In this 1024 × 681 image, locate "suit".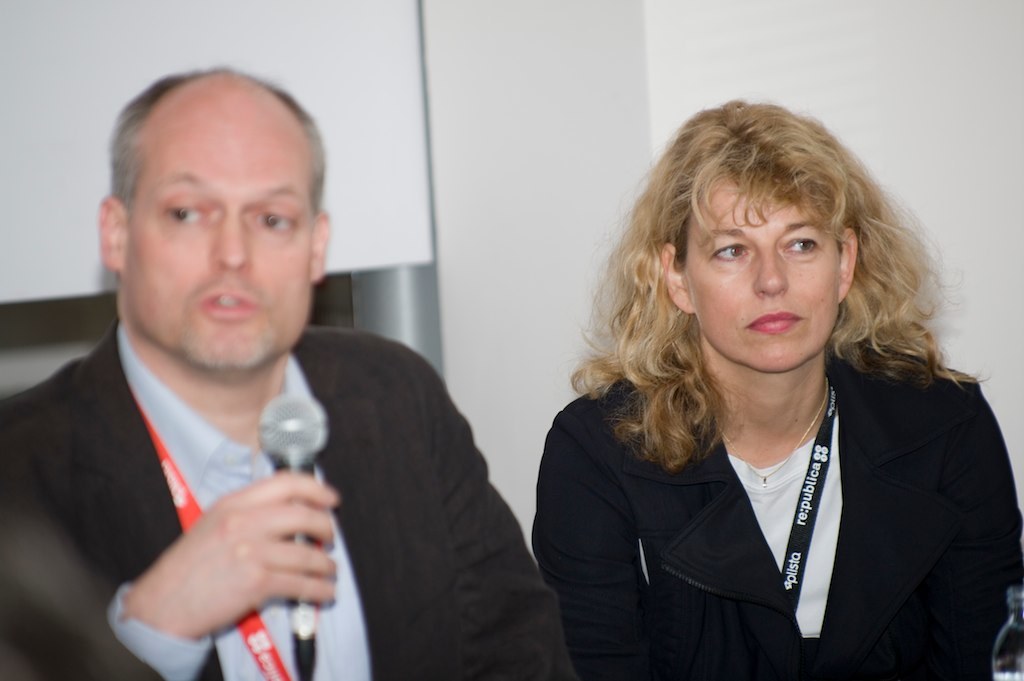
Bounding box: select_region(3, 247, 498, 680).
